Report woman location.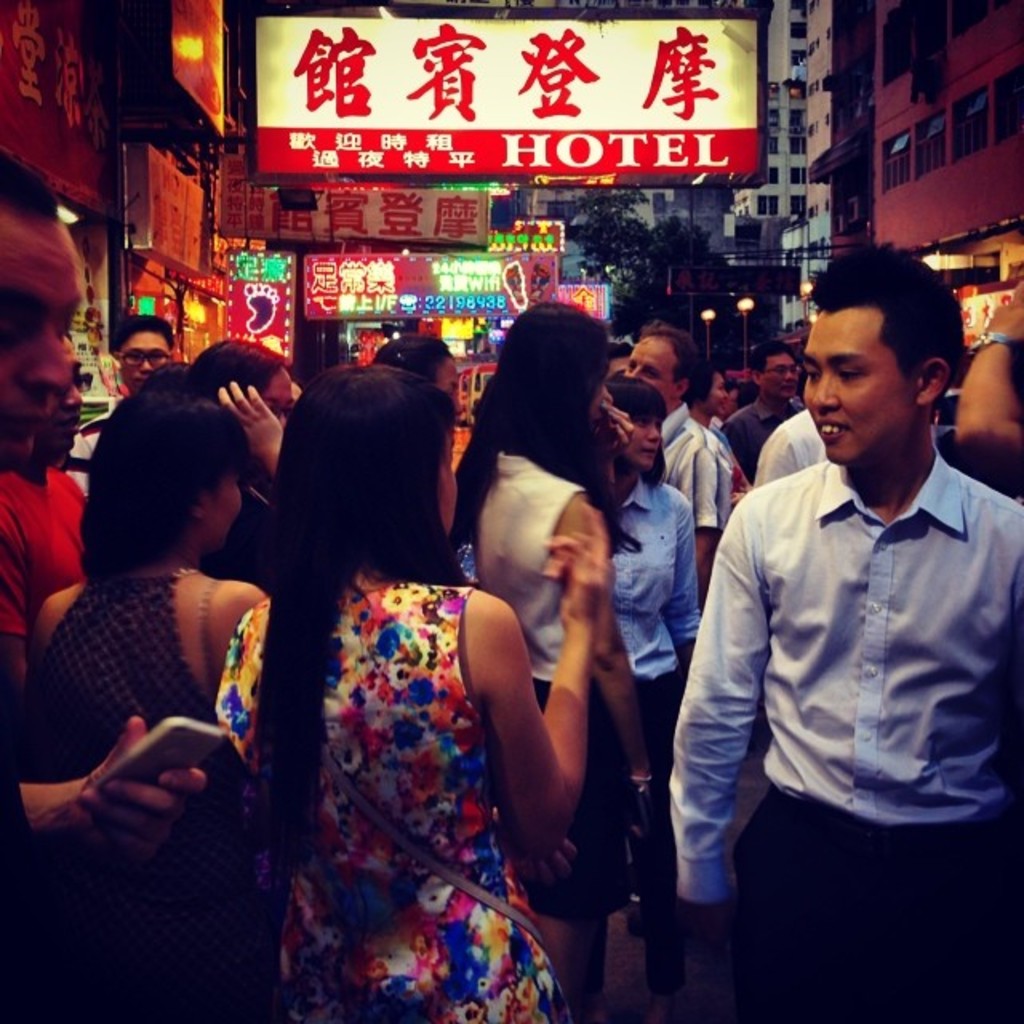
Report: locate(13, 378, 274, 1022).
